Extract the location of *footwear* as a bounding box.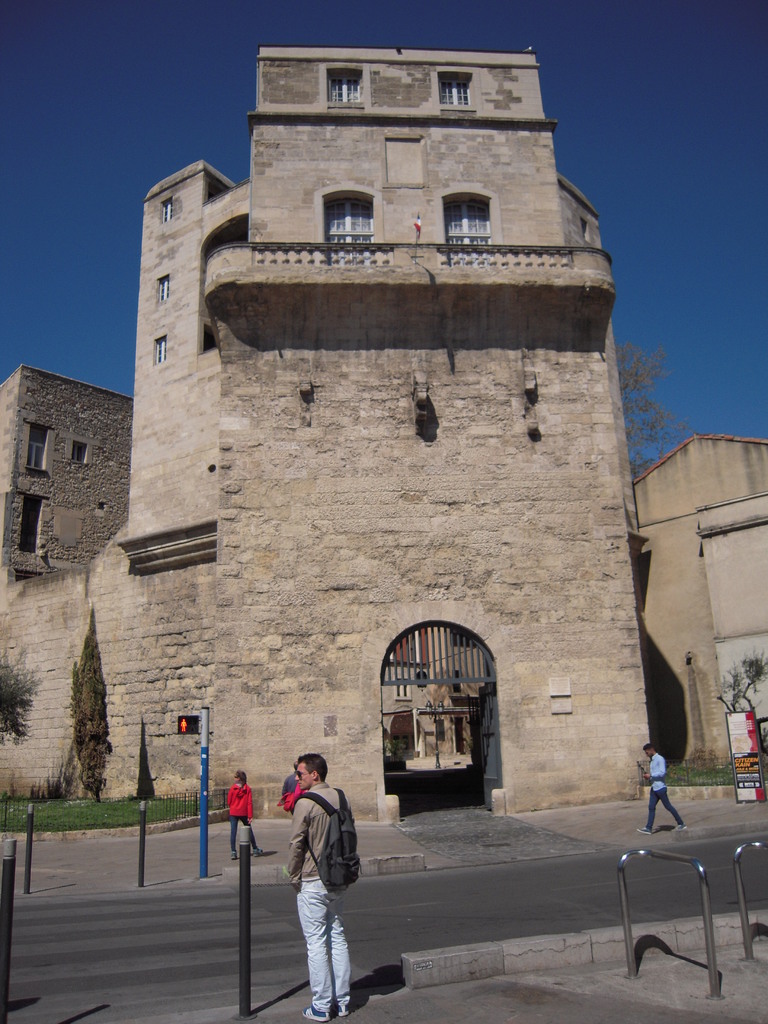
<region>326, 1001, 353, 1022</region>.
